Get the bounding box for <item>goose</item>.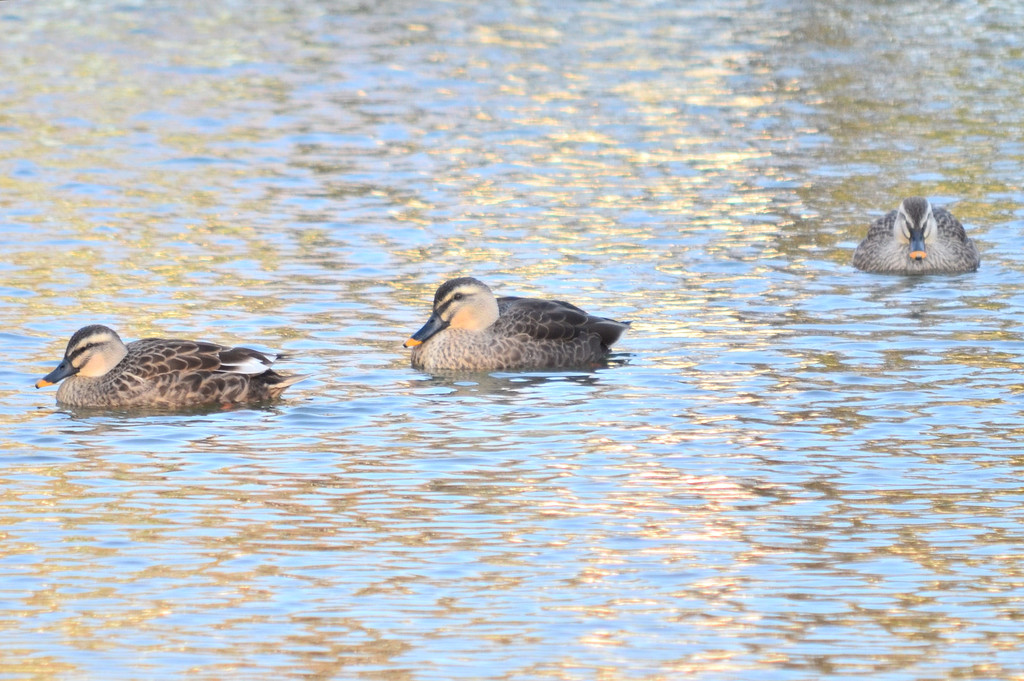
box=[397, 280, 627, 368].
